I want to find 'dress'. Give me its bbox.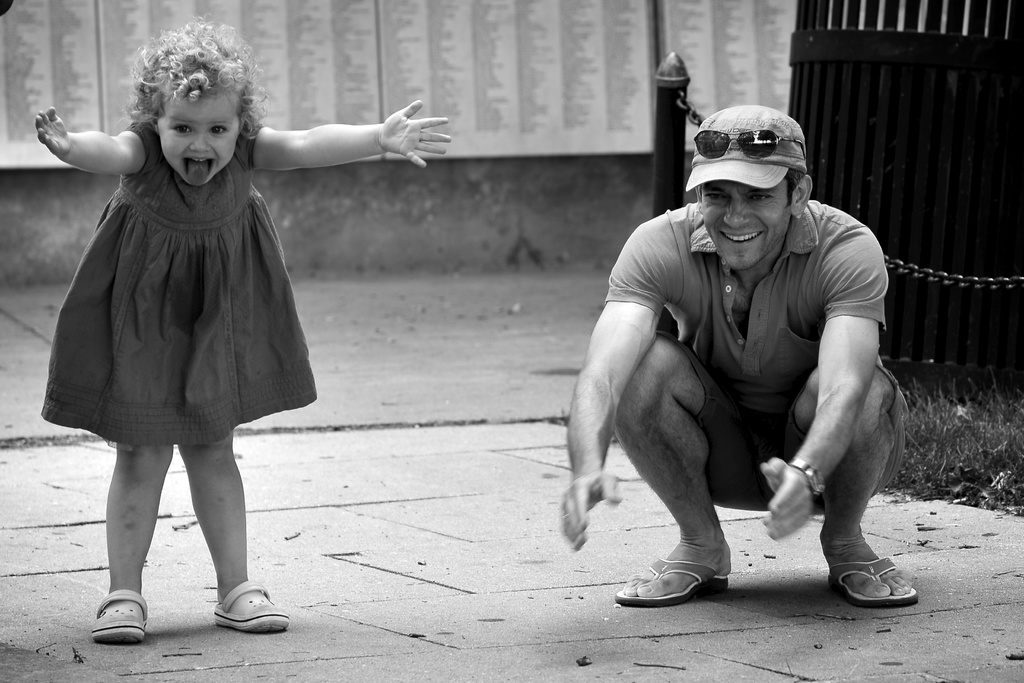
bbox=(42, 117, 317, 445).
